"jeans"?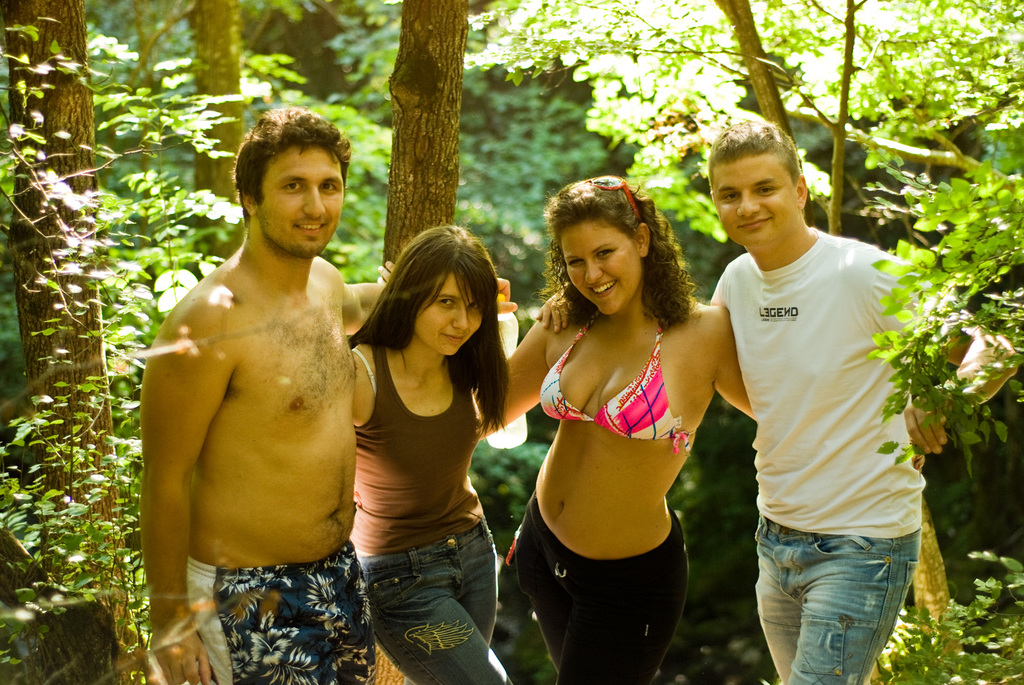
bbox(356, 515, 515, 684)
